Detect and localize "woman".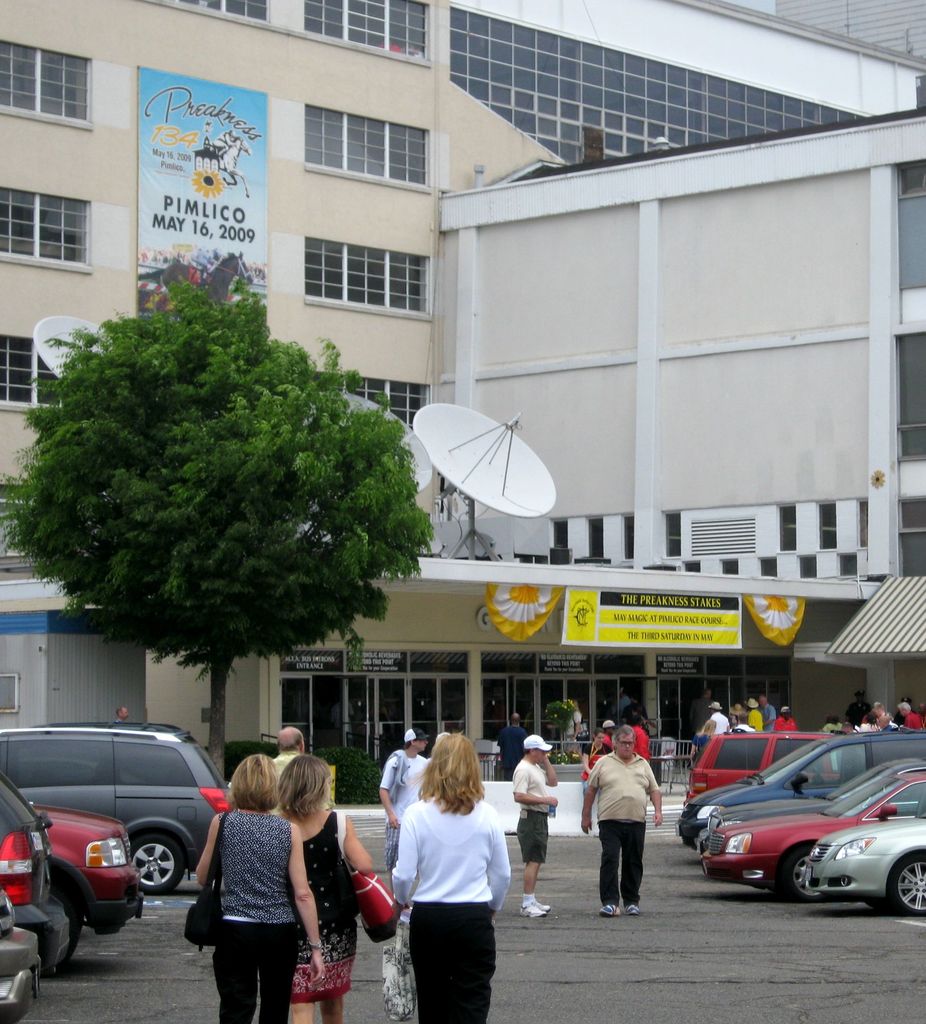
Localized at left=580, top=726, right=616, bottom=831.
